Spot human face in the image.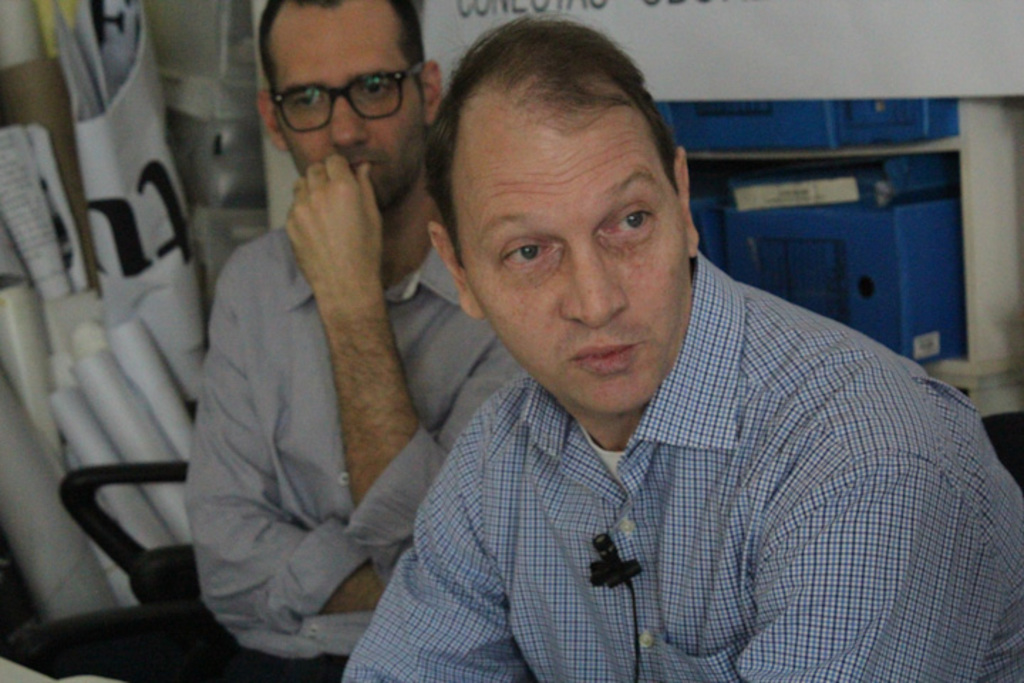
human face found at left=486, top=122, right=691, bottom=413.
